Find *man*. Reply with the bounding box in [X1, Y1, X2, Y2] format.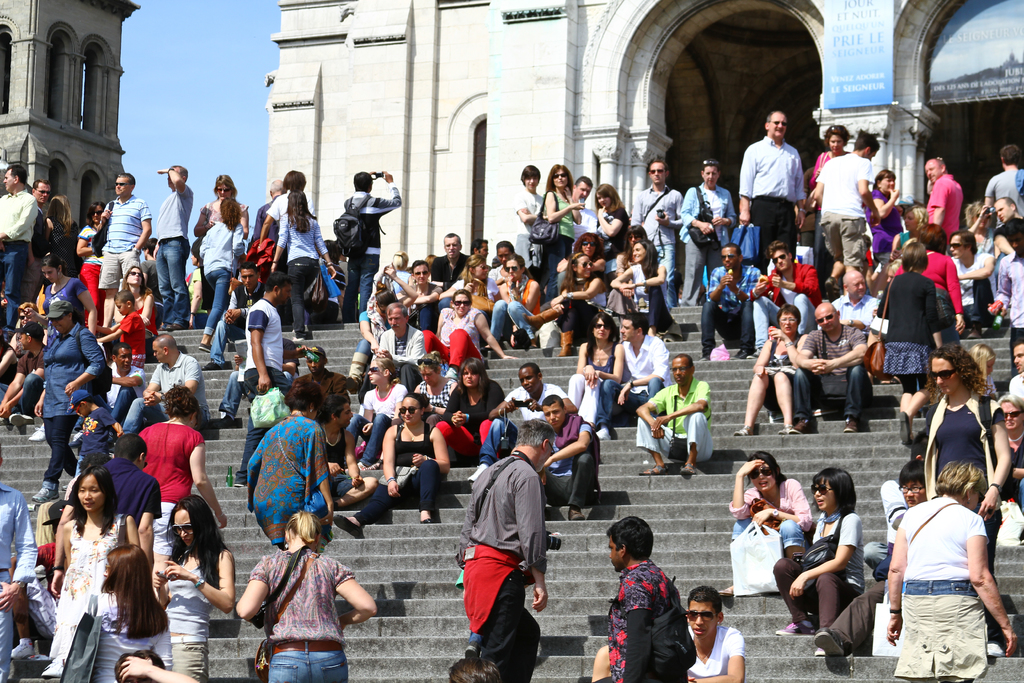
[467, 362, 564, 483].
